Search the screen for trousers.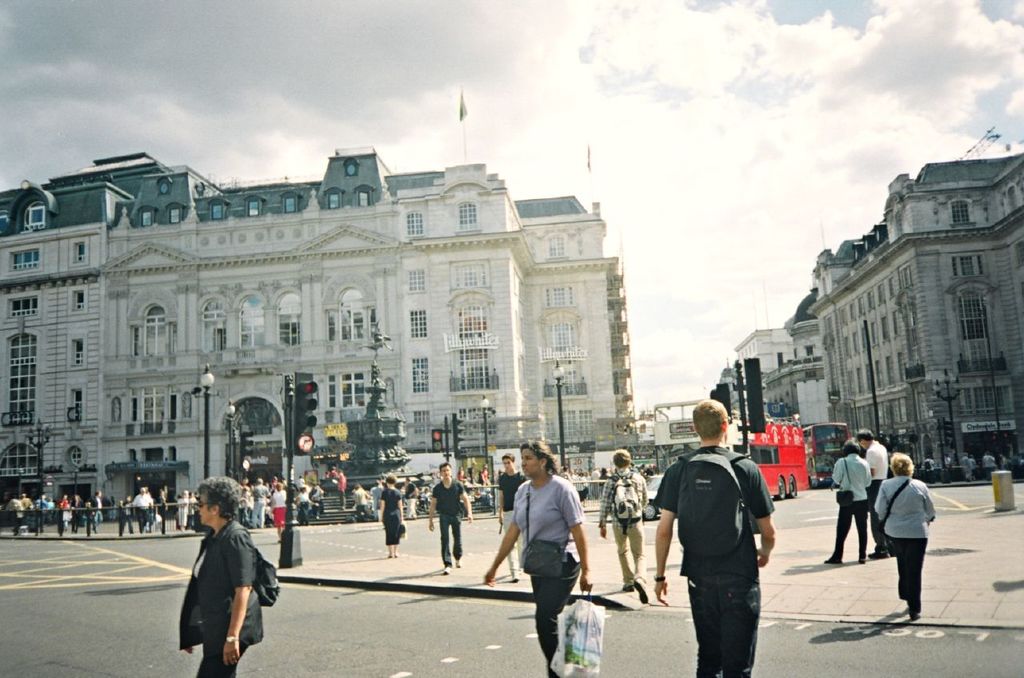
Found at 406/498/415/517.
